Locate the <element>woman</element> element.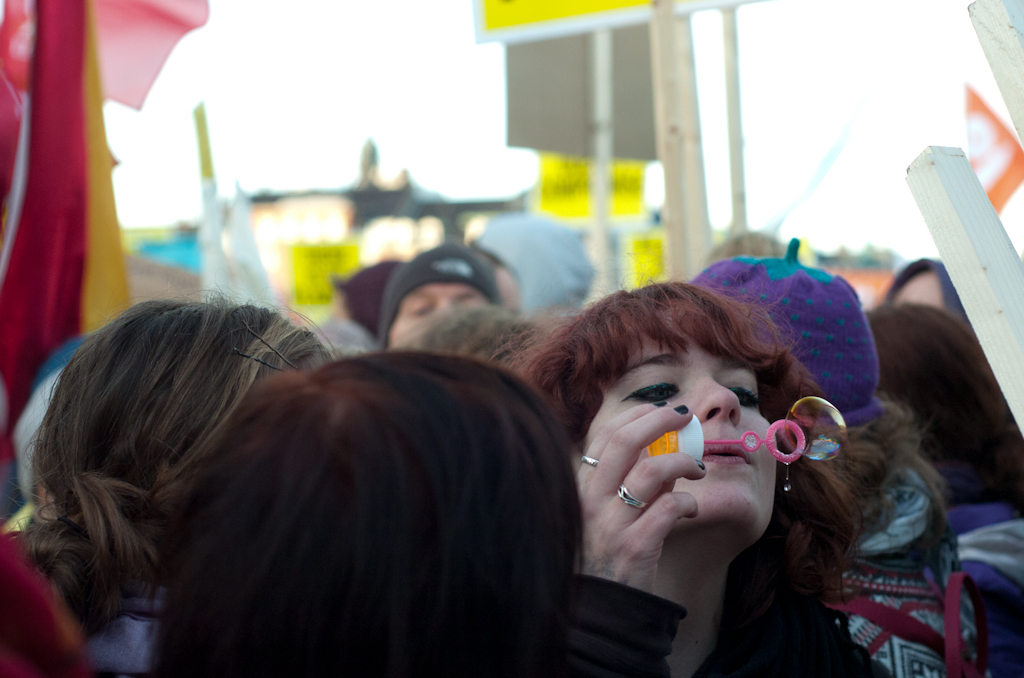
Element bbox: BBox(496, 277, 893, 677).
